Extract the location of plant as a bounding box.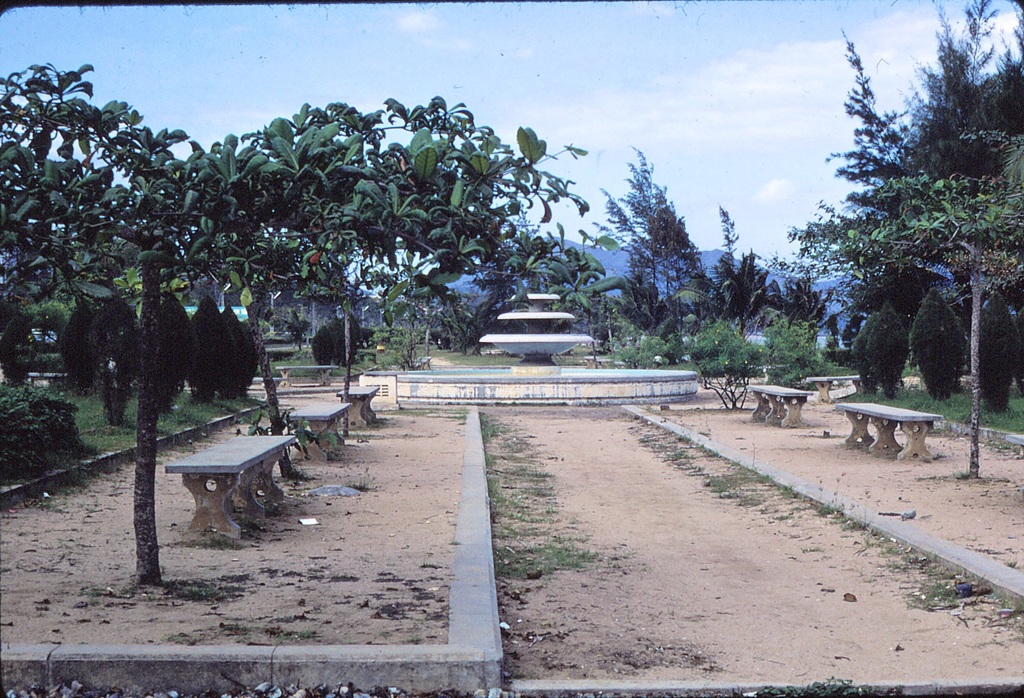
78 359 296 468.
